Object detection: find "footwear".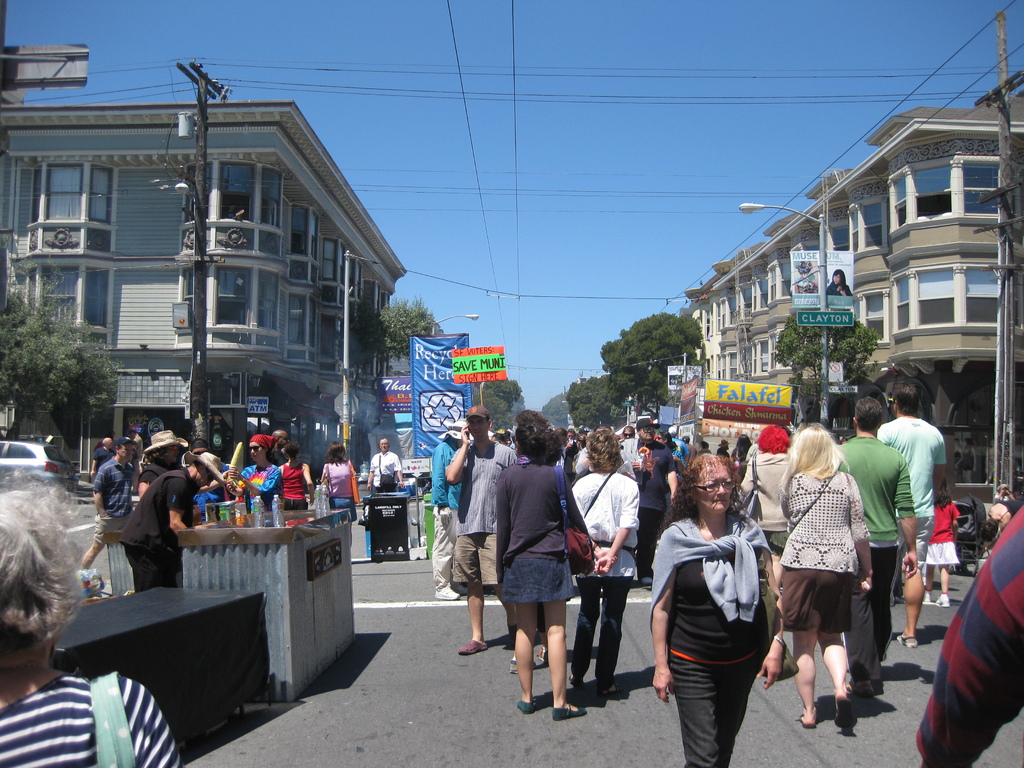
(x1=433, y1=585, x2=461, y2=601).
